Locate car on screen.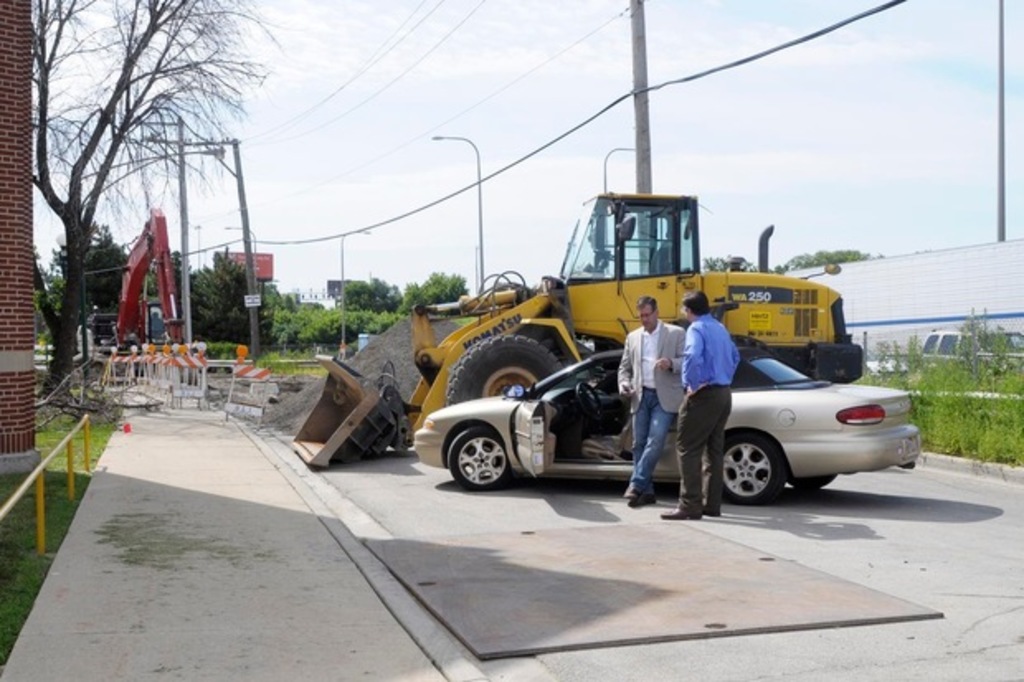
On screen at x1=864, y1=345, x2=912, y2=378.
